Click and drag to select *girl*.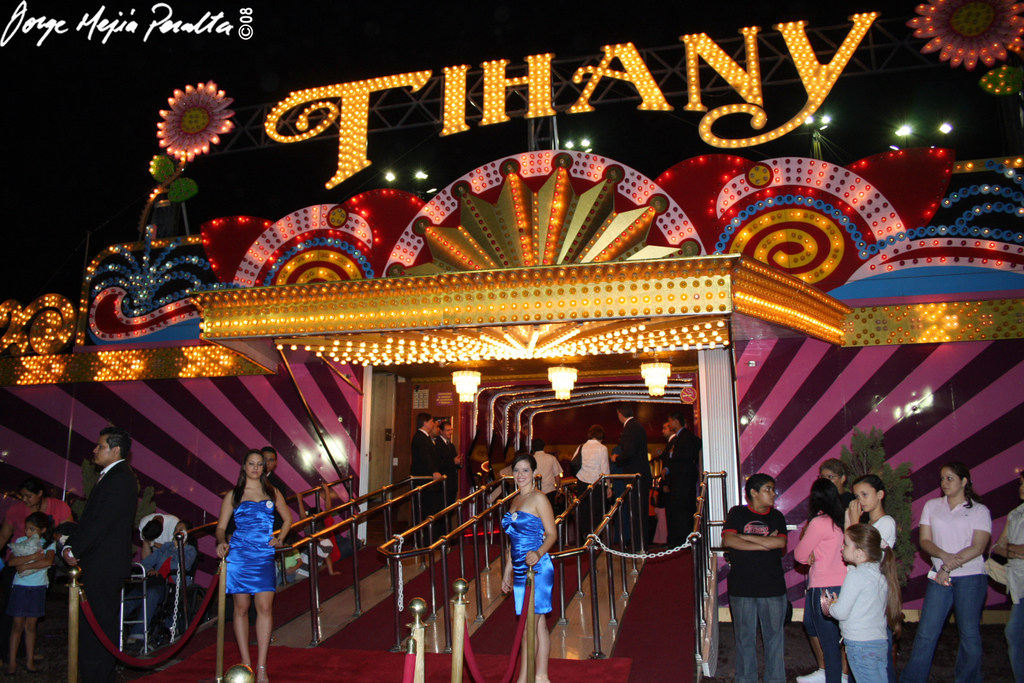
Selection: region(824, 522, 901, 682).
